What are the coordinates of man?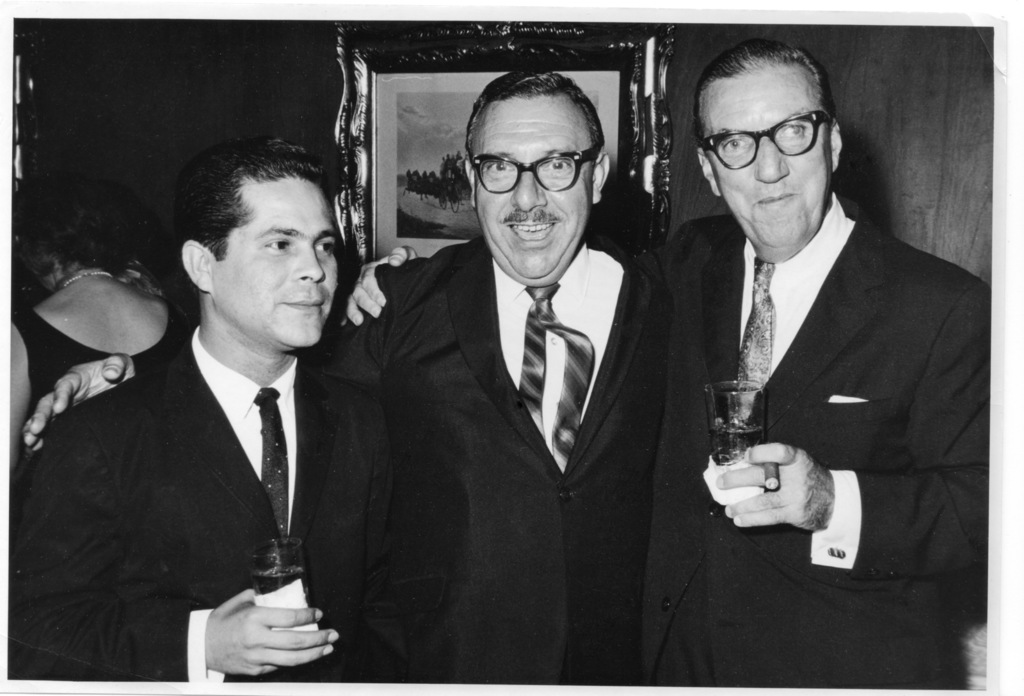
select_region(342, 38, 990, 690).
